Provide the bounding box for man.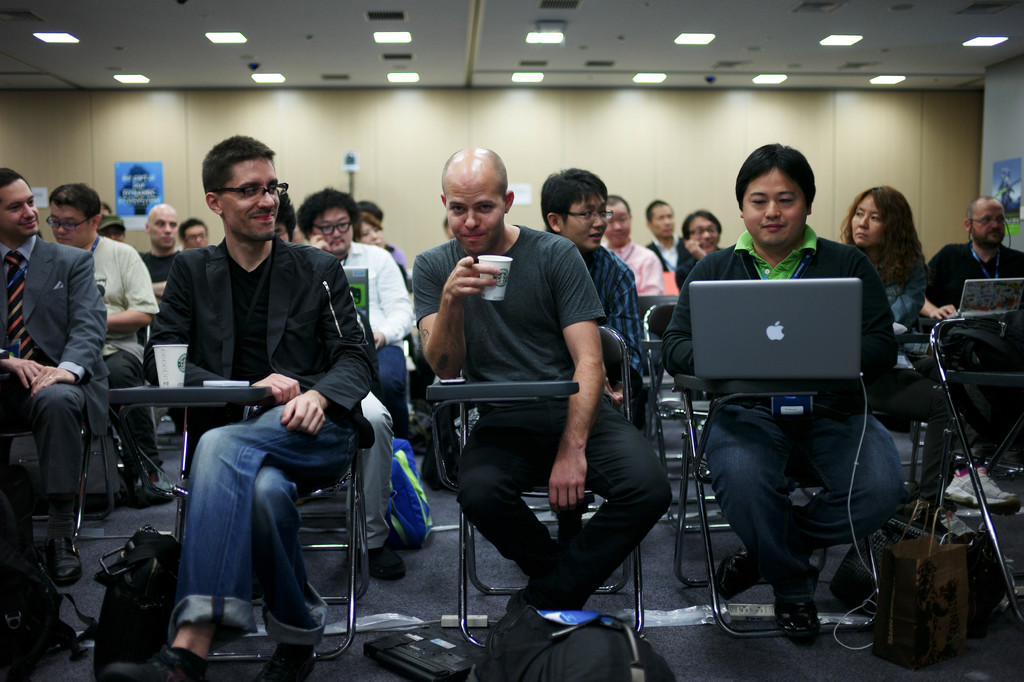
detection(640, 196, 681, 267).
